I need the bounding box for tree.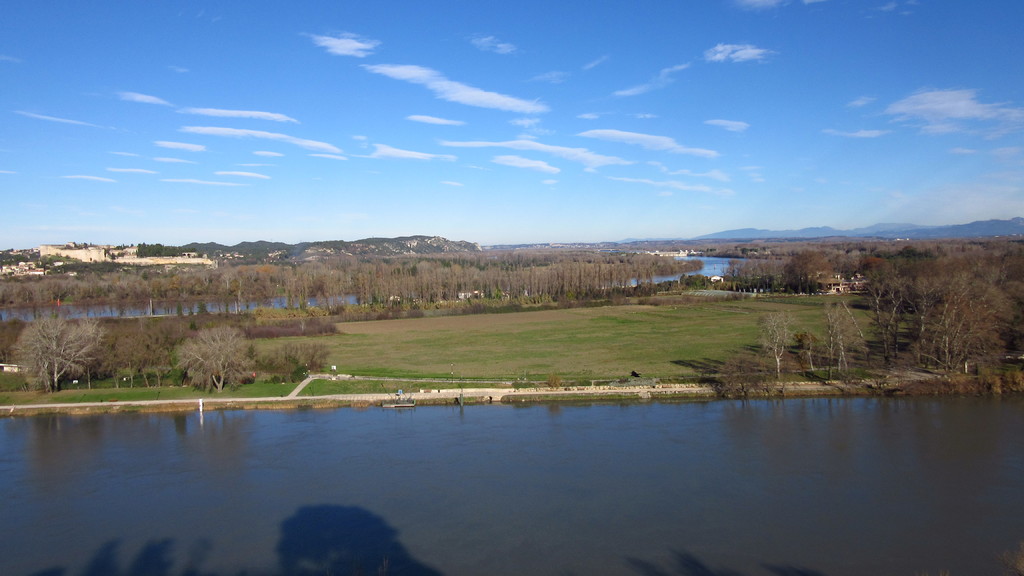
Here it is: BBox(15, 302, 99, 381).
